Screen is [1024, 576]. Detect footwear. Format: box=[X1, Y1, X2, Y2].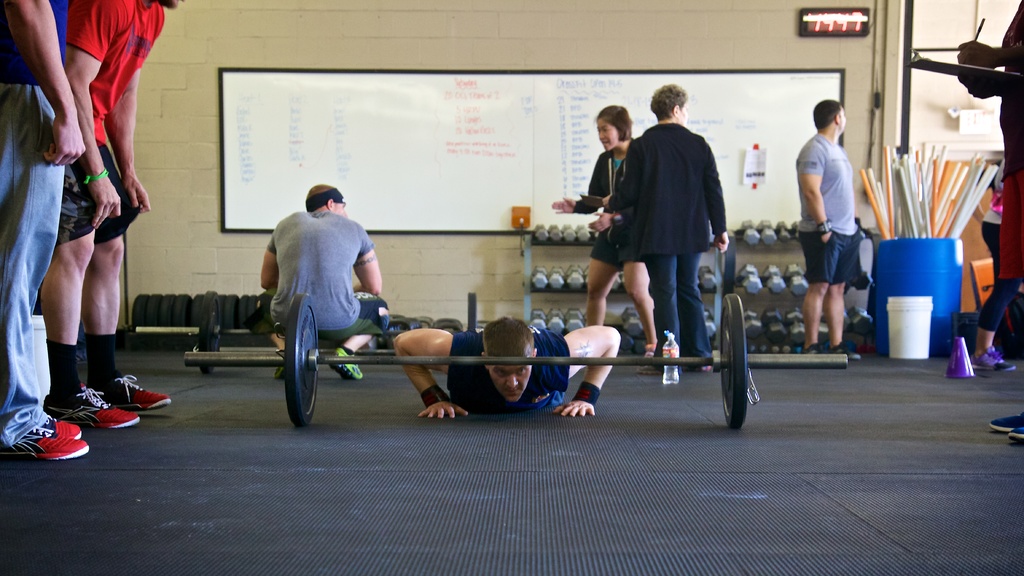
box=[845, 340, 860, 365].
